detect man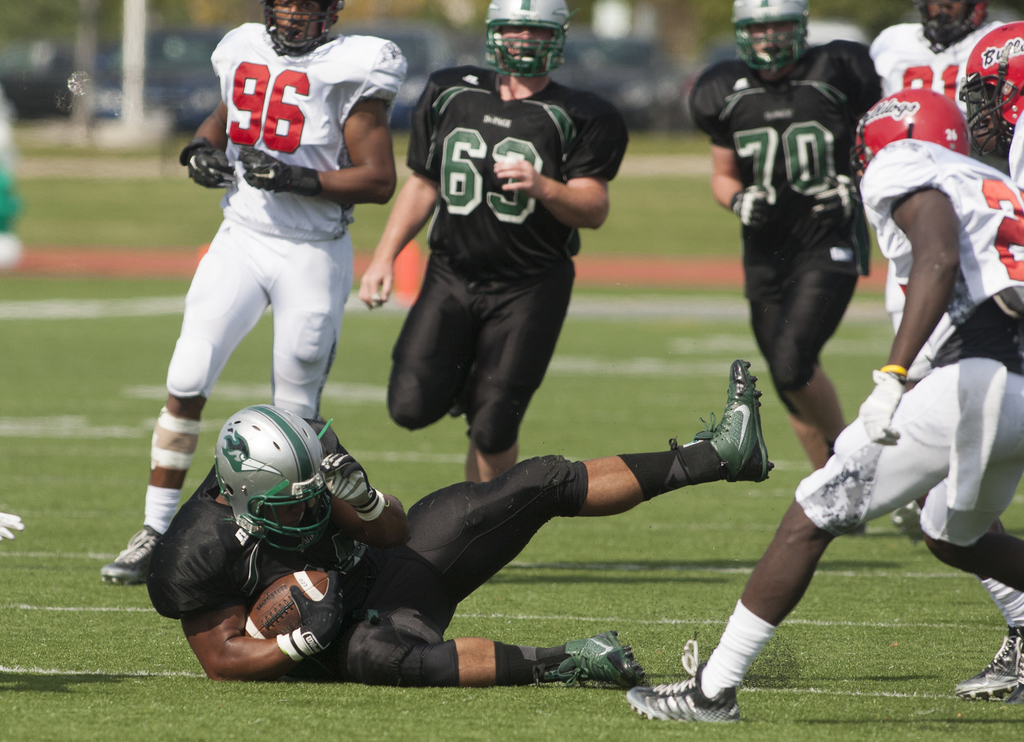
rect(129, 352, 779, 705)
